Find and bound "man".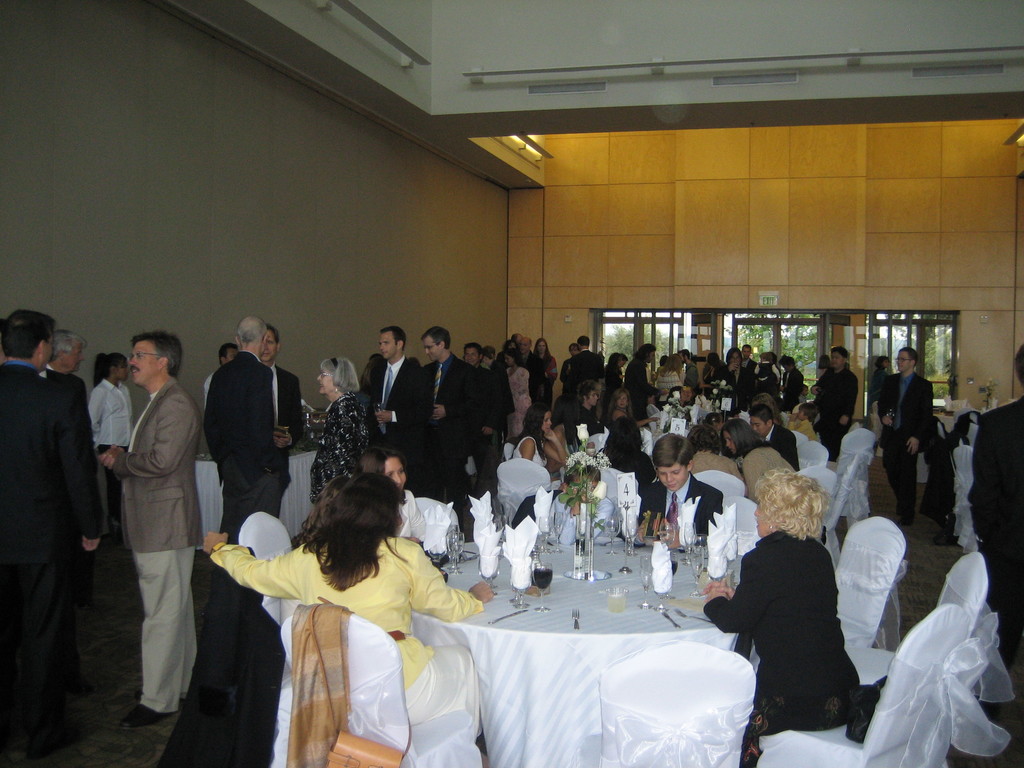
Bound: [358,317,436,502].
